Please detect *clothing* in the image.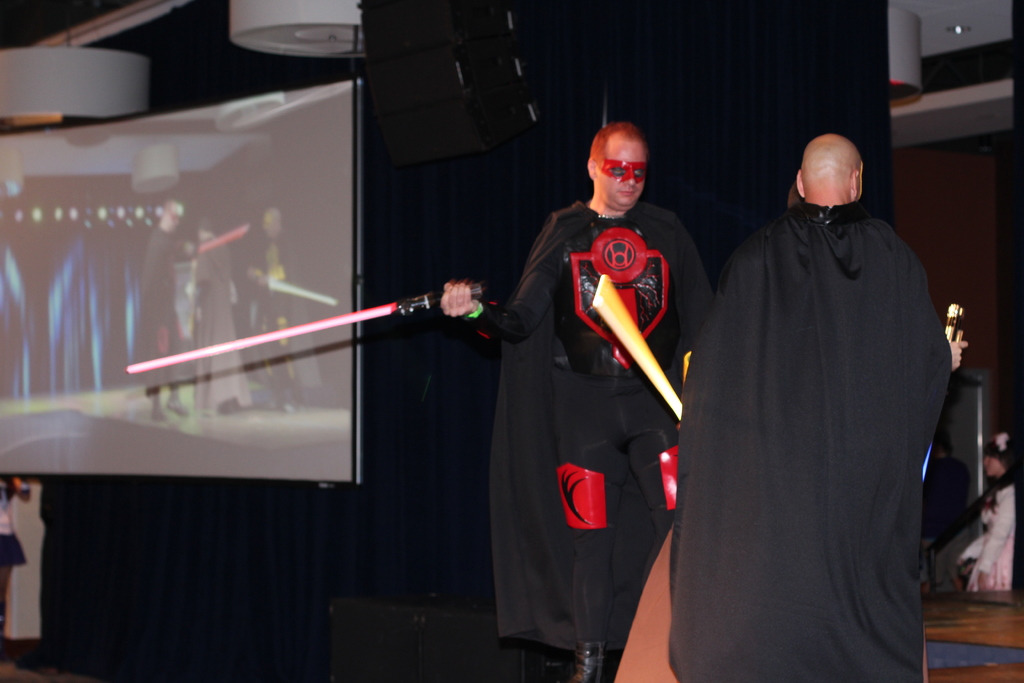
select_region(676, 141, 973, 673).
